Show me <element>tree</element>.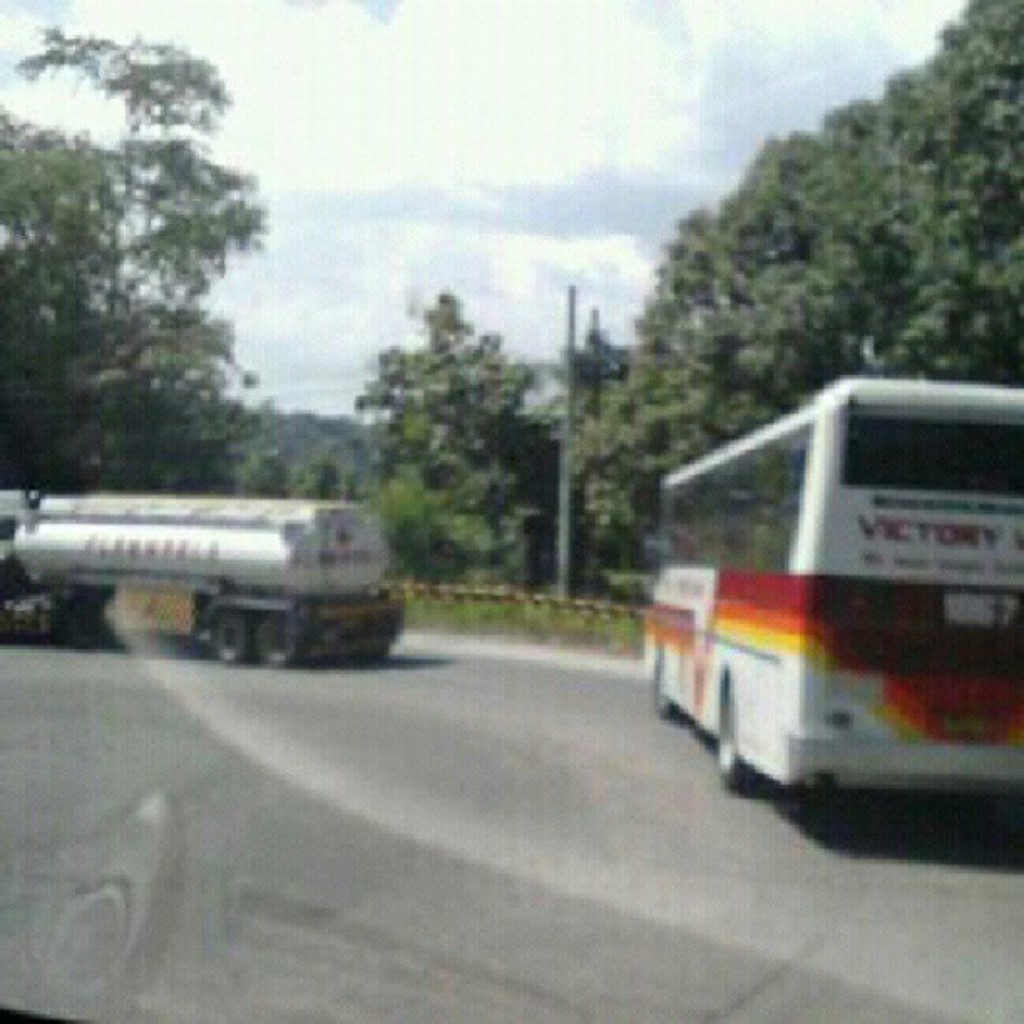
<element>tree</element> is here: bbox=(0, 323, 284, 487).
